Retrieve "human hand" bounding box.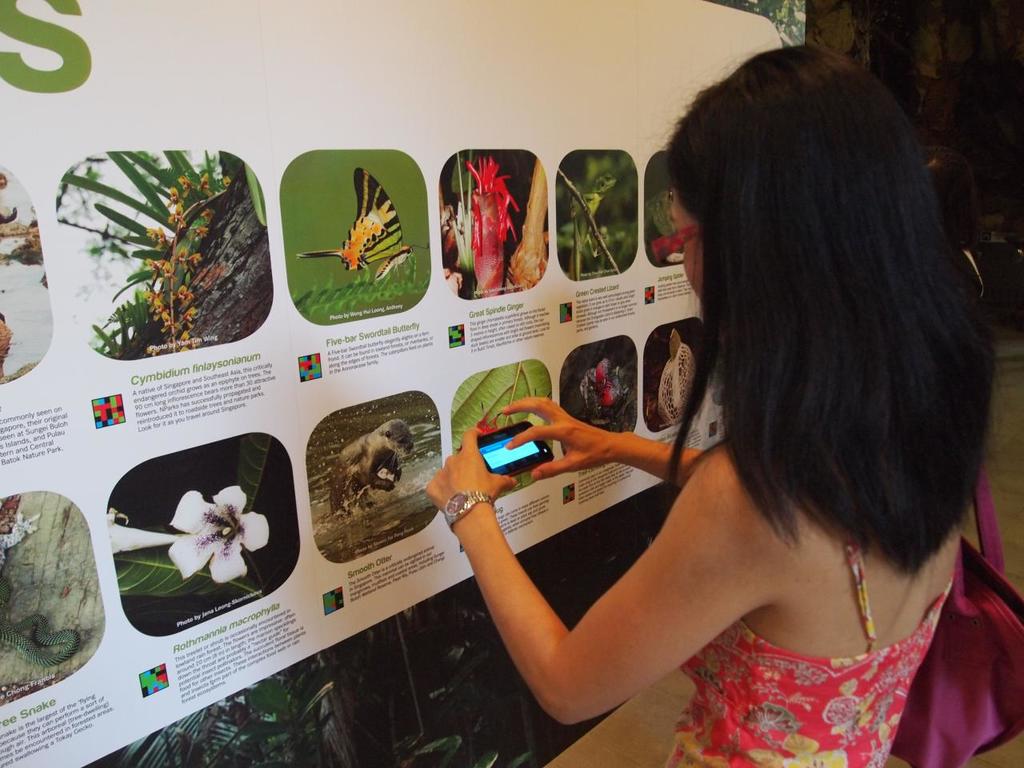
Bounding box: region(426, 426, 518, 514).
